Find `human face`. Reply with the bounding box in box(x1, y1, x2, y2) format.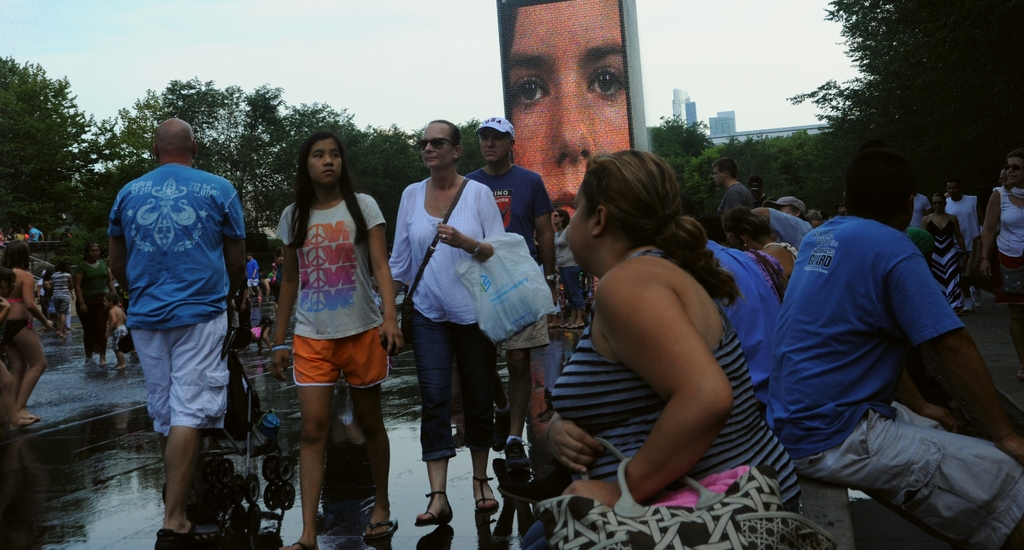
box(1007, 156, 1023, 188).
